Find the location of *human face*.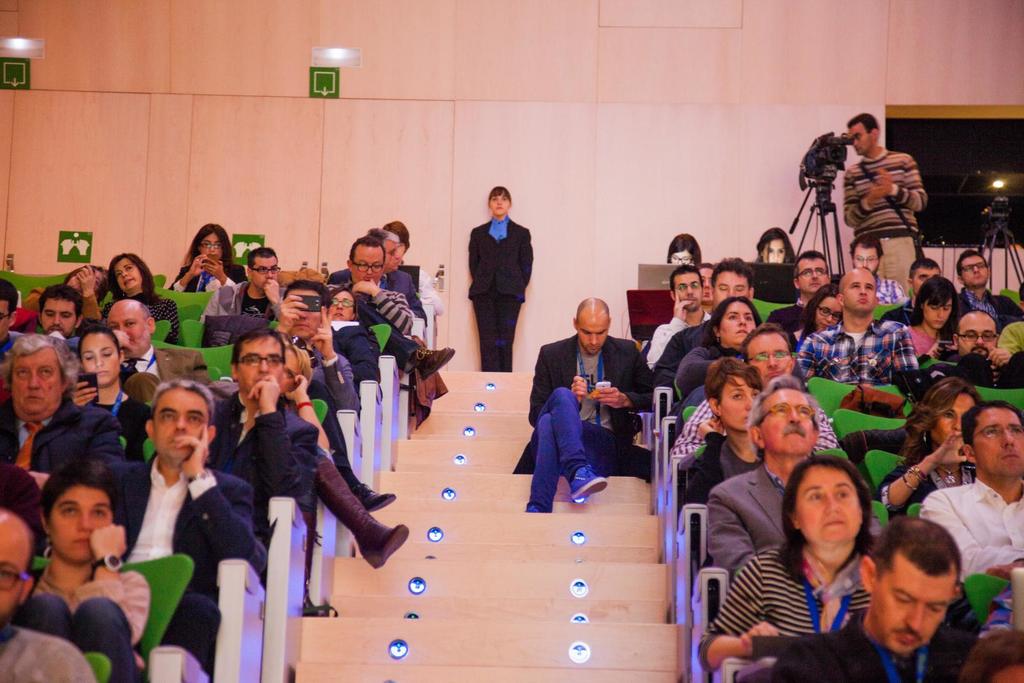
Location: x1=766, y1=235, x2=787, y2=263.
